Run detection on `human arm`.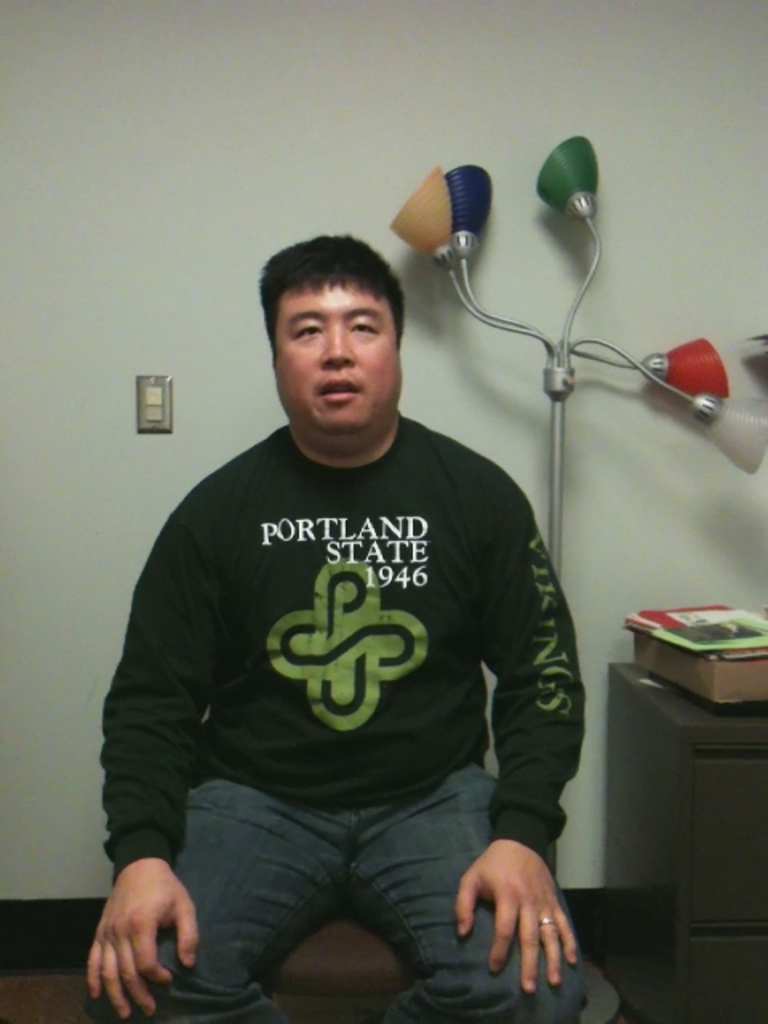
Result: locate(458, 477, 579, 992).
